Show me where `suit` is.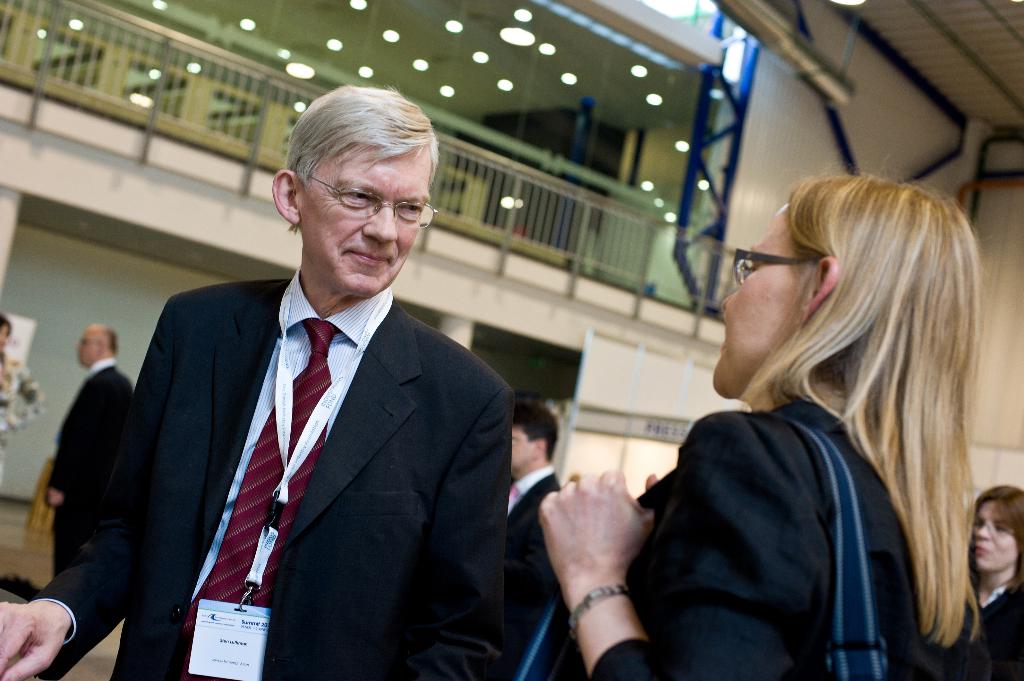
`suit` is at 109/243/493/649.
